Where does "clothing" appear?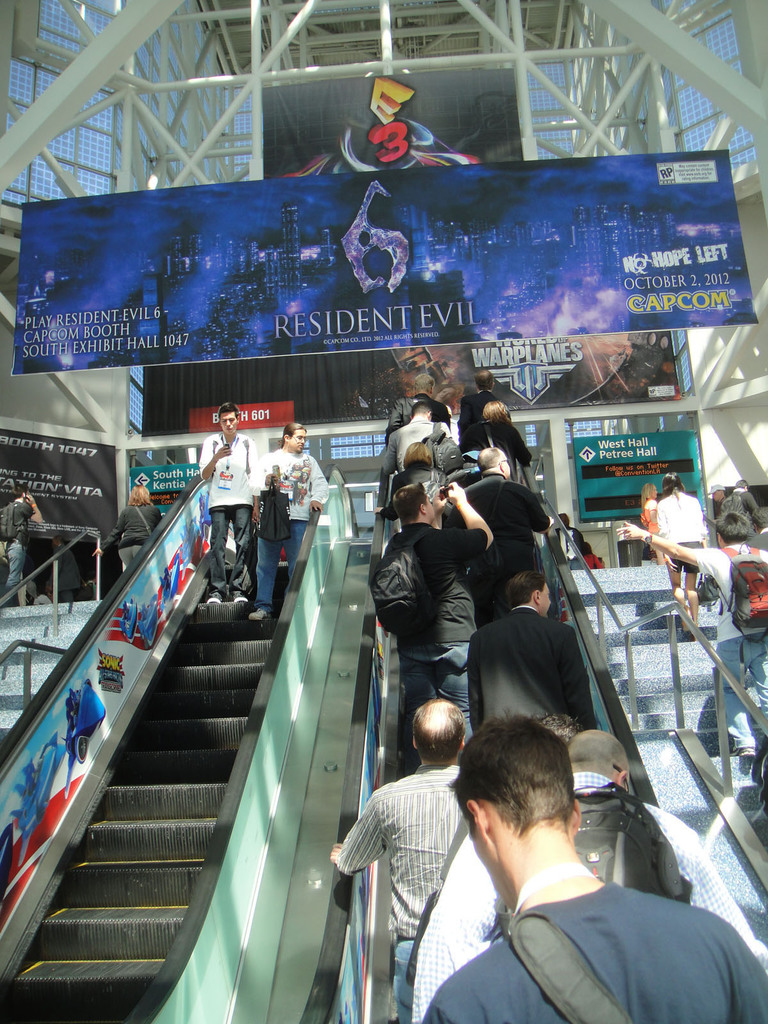
Appears at left=189, top=426, right=253, bottom=603.
